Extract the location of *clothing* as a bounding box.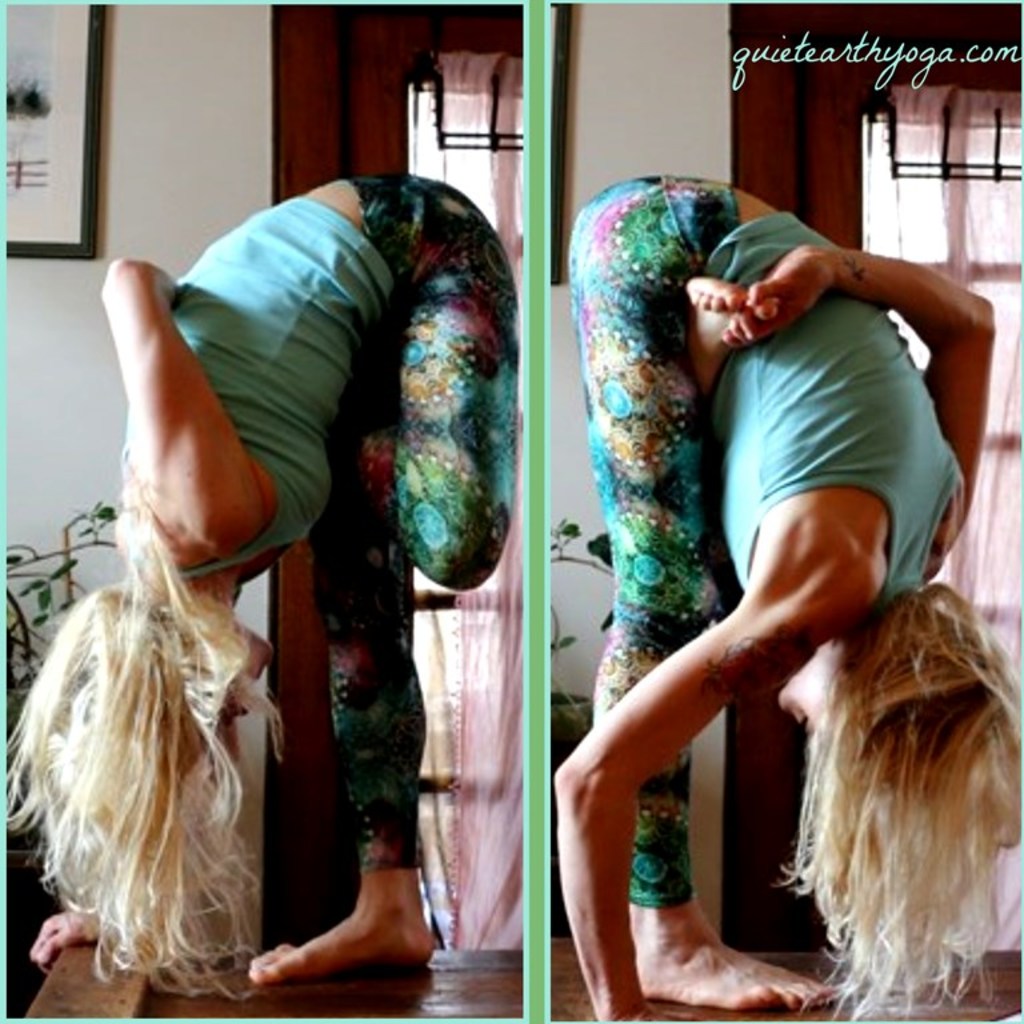
(x1=169, y1=101, x2=525, y2=1008).
